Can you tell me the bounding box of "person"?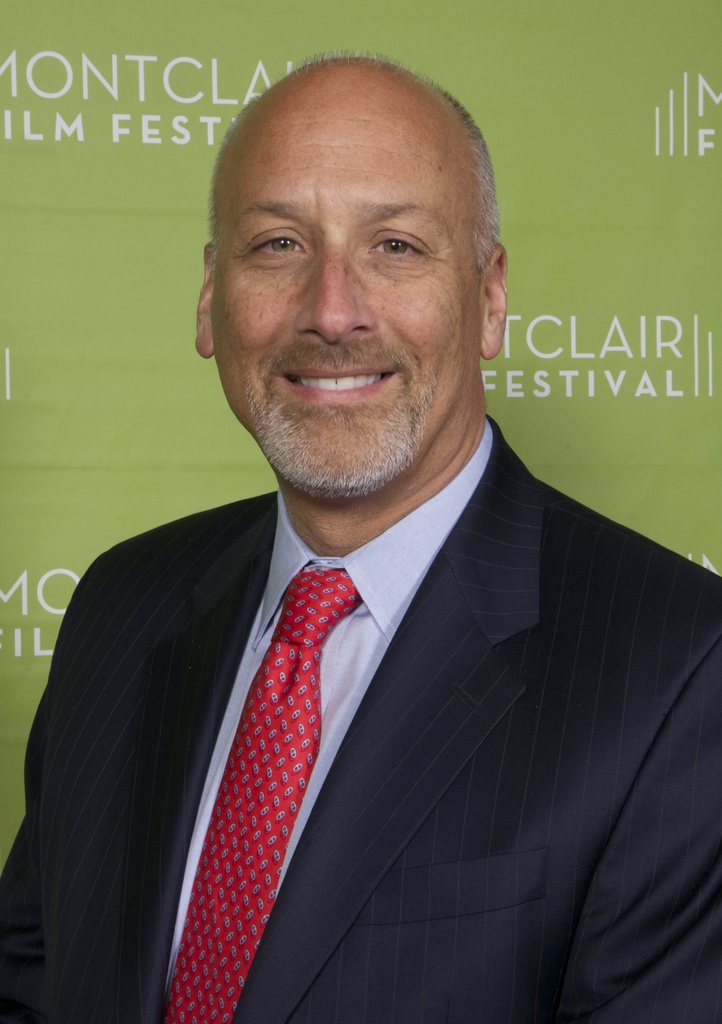
left=0, top=88, right=689, bottom=1023.
